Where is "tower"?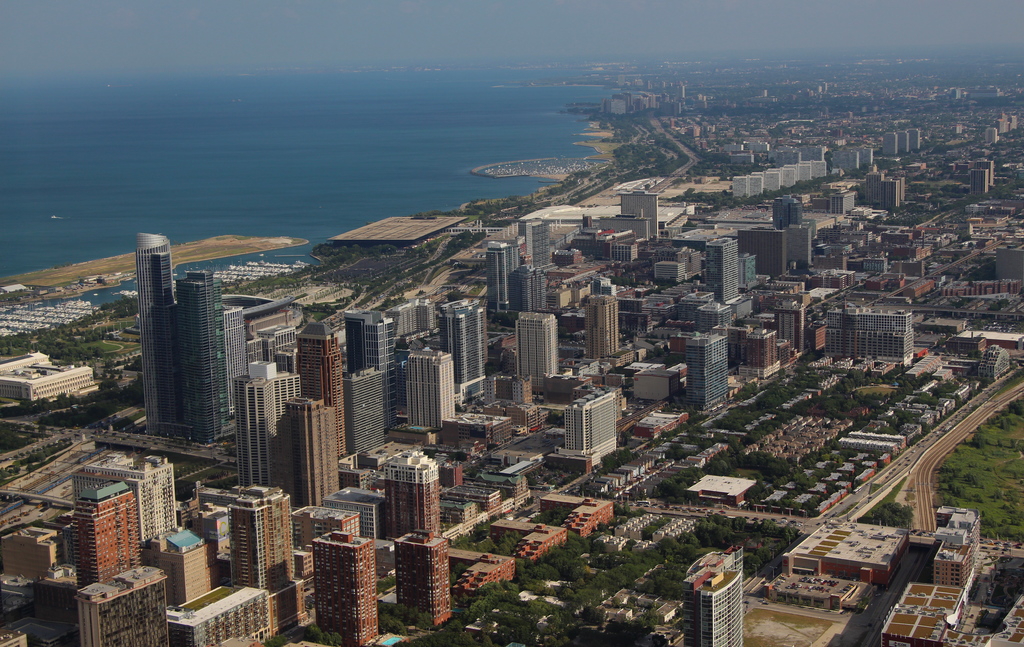
region(516, 218, 550, 270).
